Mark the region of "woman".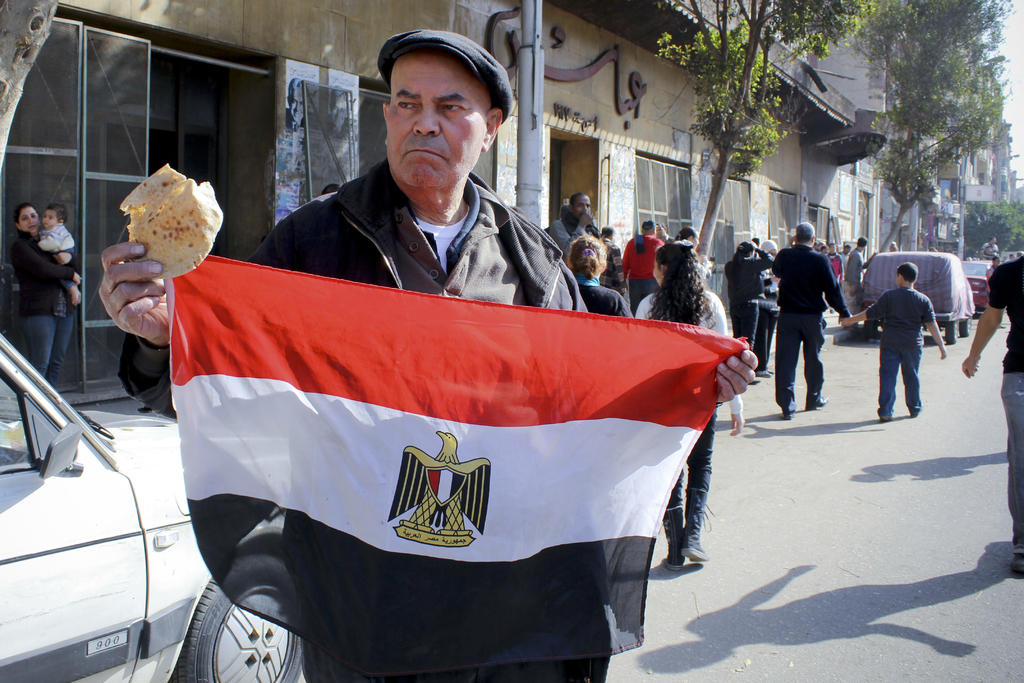
Region: left=618, top=217, right=664, bottom=317.
